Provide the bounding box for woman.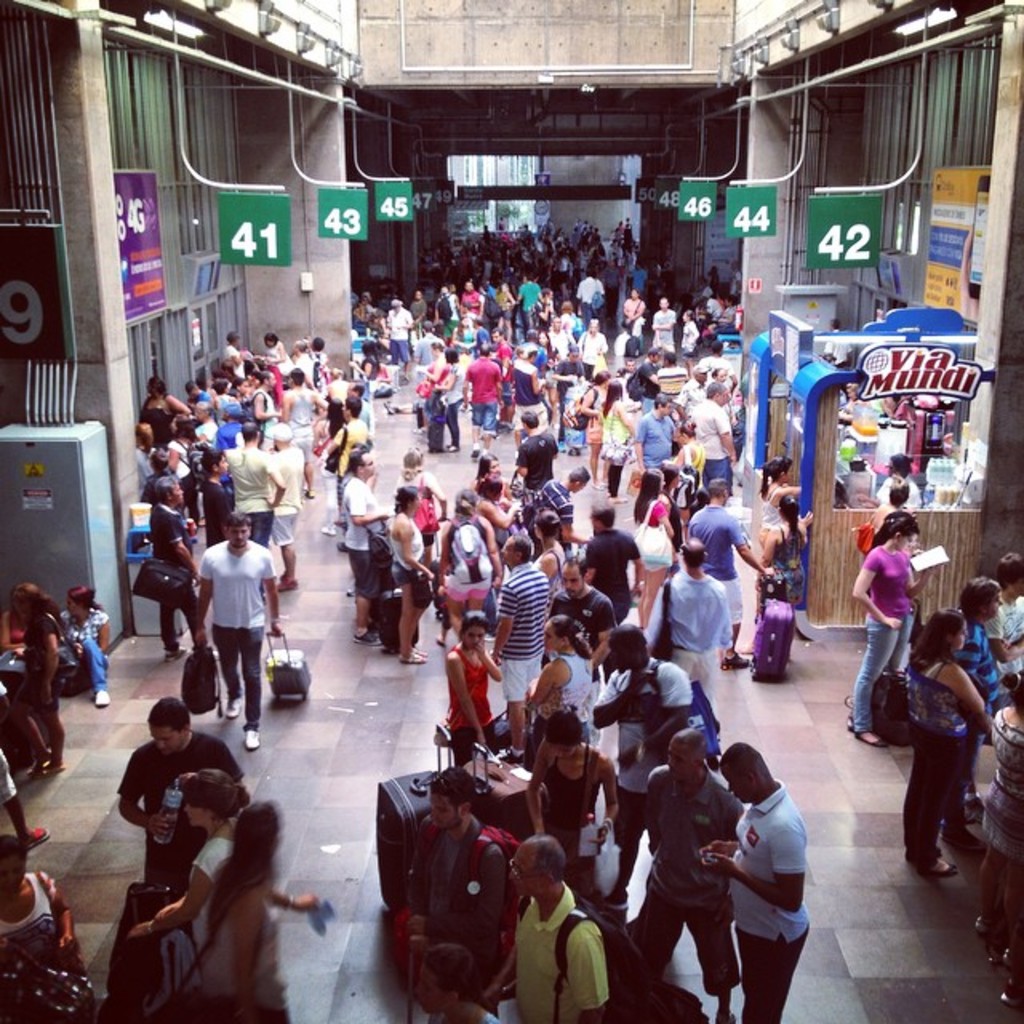
region(118, 766, 248, 950).
